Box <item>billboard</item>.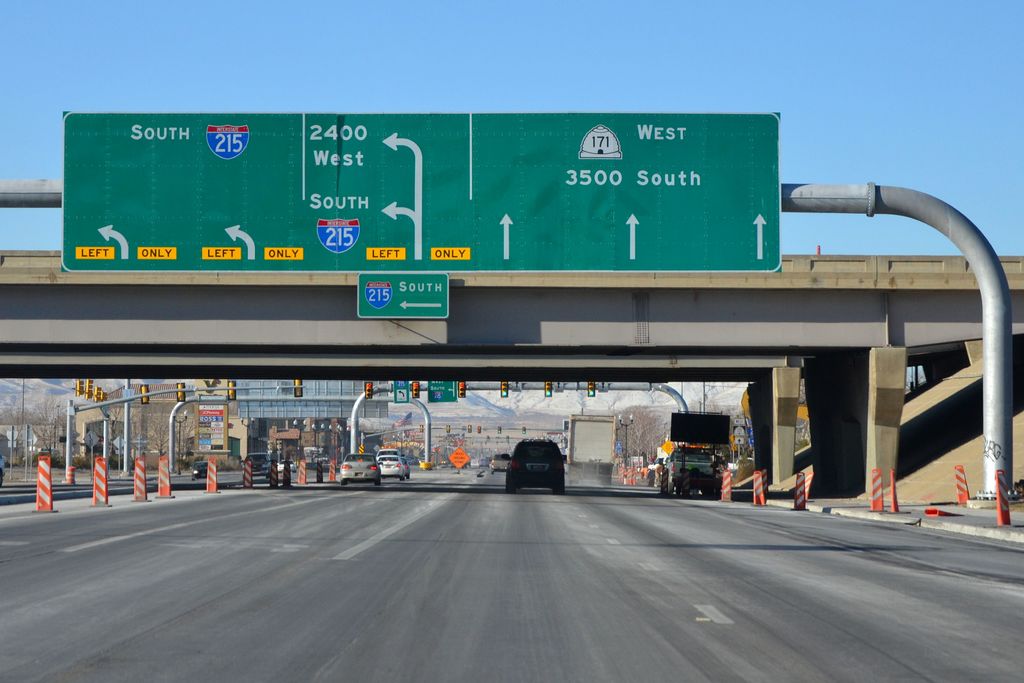
[left=56, top=116, right=782, bottom=273].
